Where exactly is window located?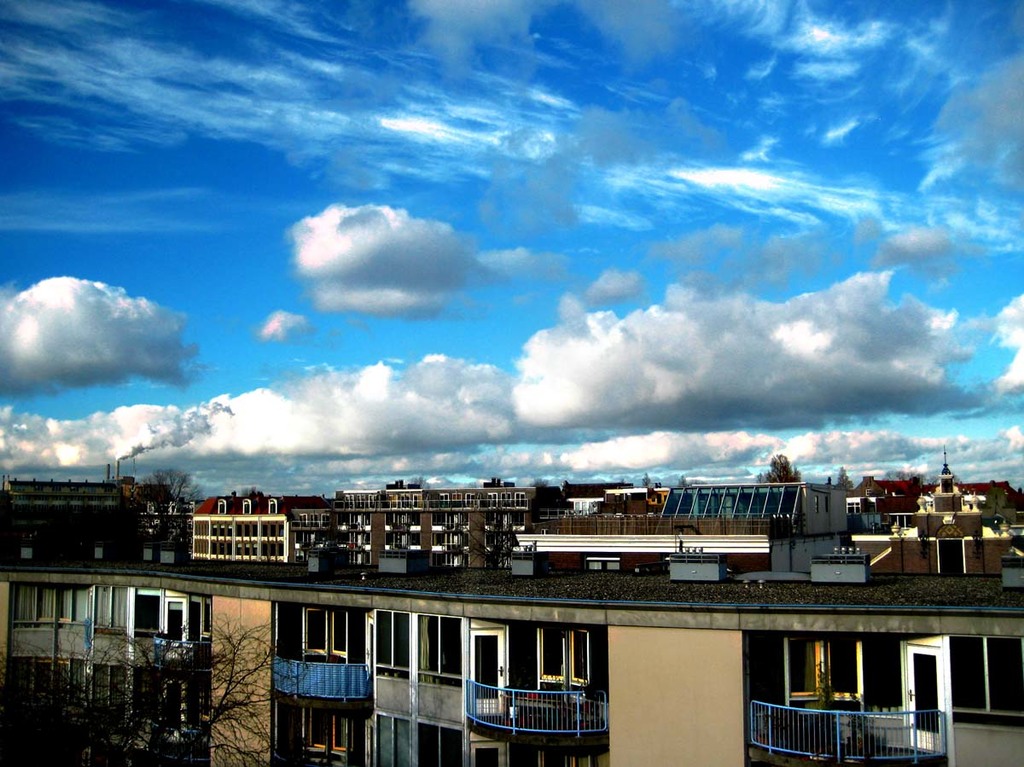
Its bounding box is <box>451,492,458,500</box>.
